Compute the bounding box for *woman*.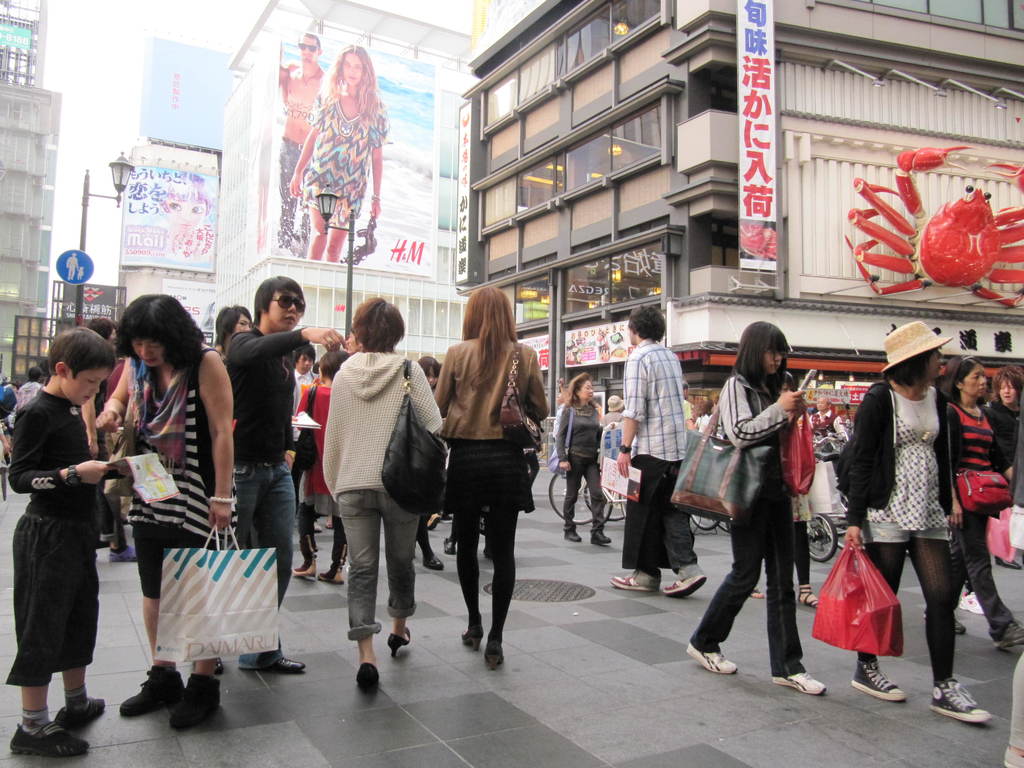
locate(322, 294, 444, 693).
